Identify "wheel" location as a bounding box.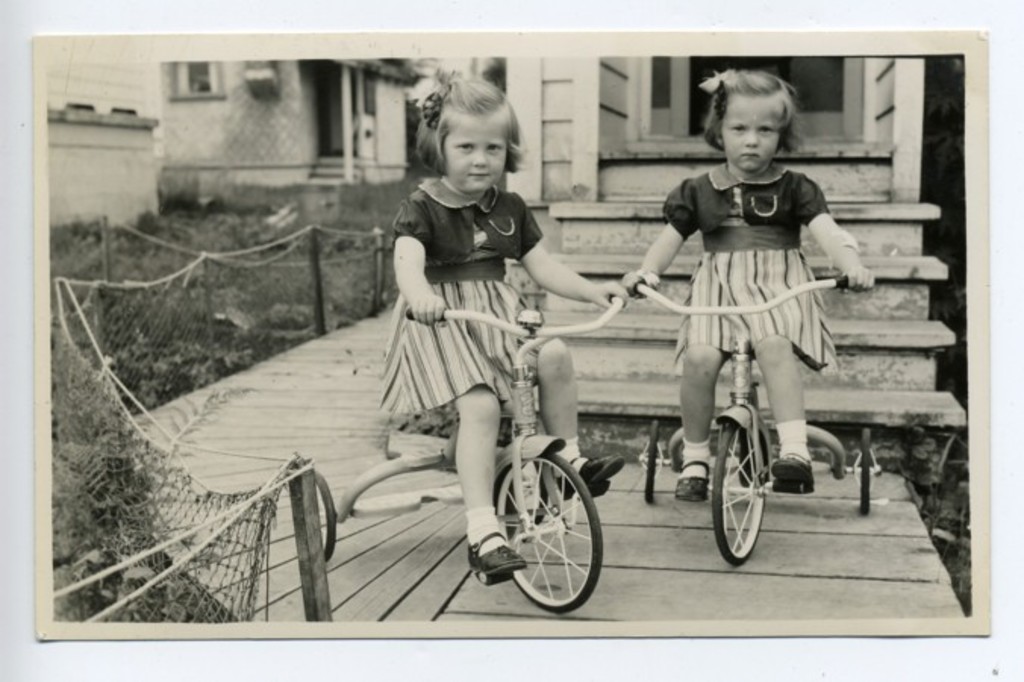
<region>494, 450, 606, 615</region>.
